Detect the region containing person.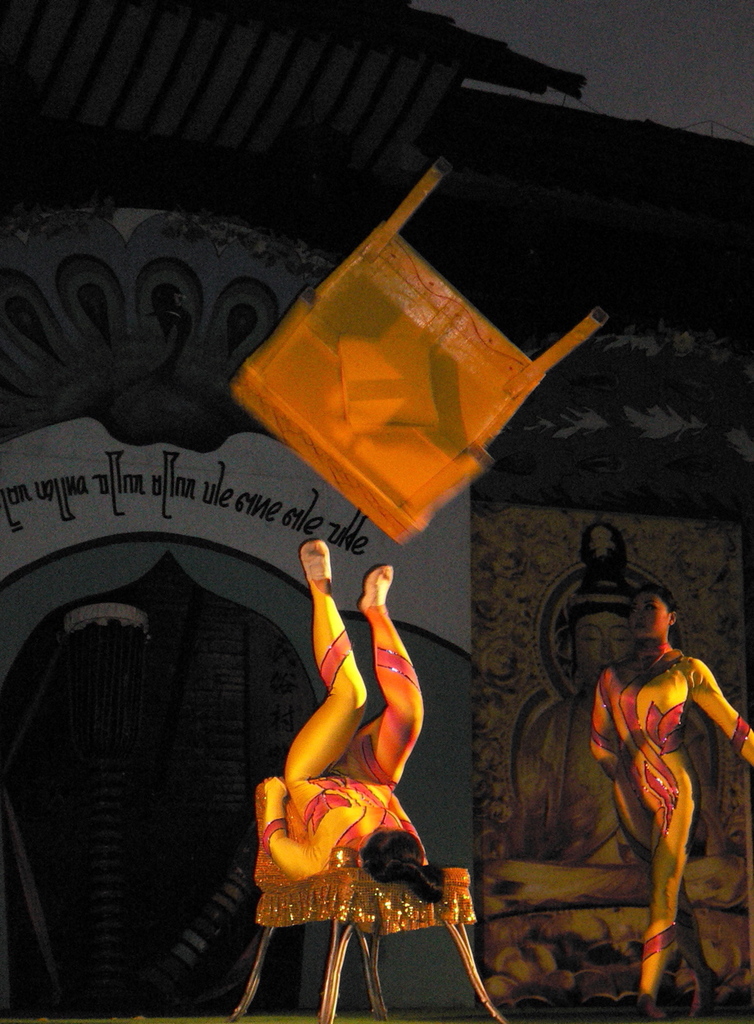
262, 537, 448, 908.
